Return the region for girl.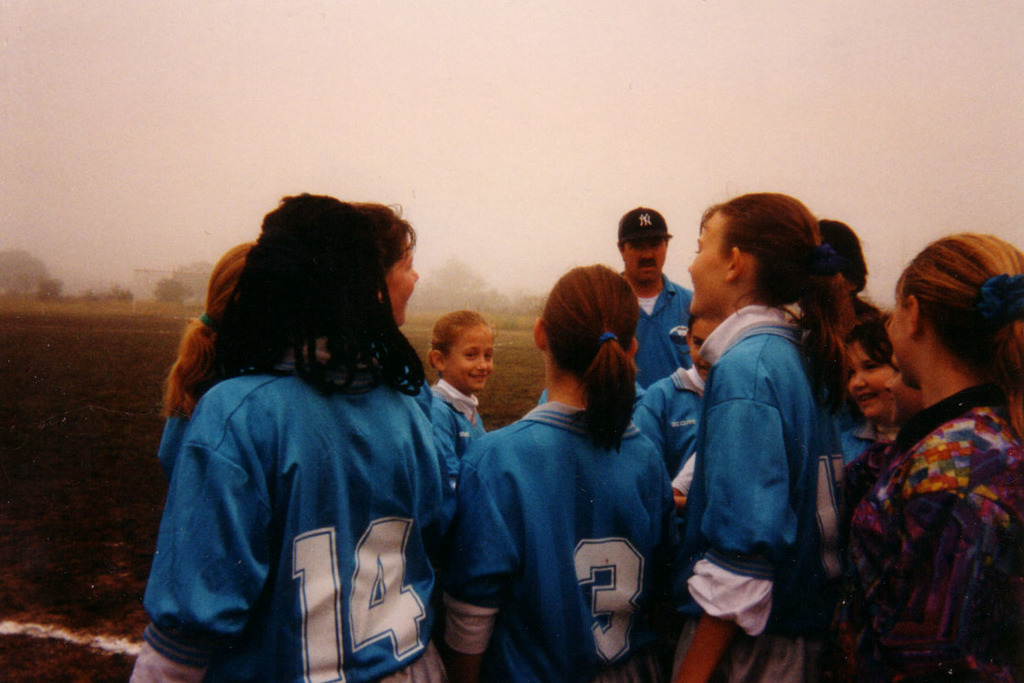
select_region(664, 184, 845, 682).
